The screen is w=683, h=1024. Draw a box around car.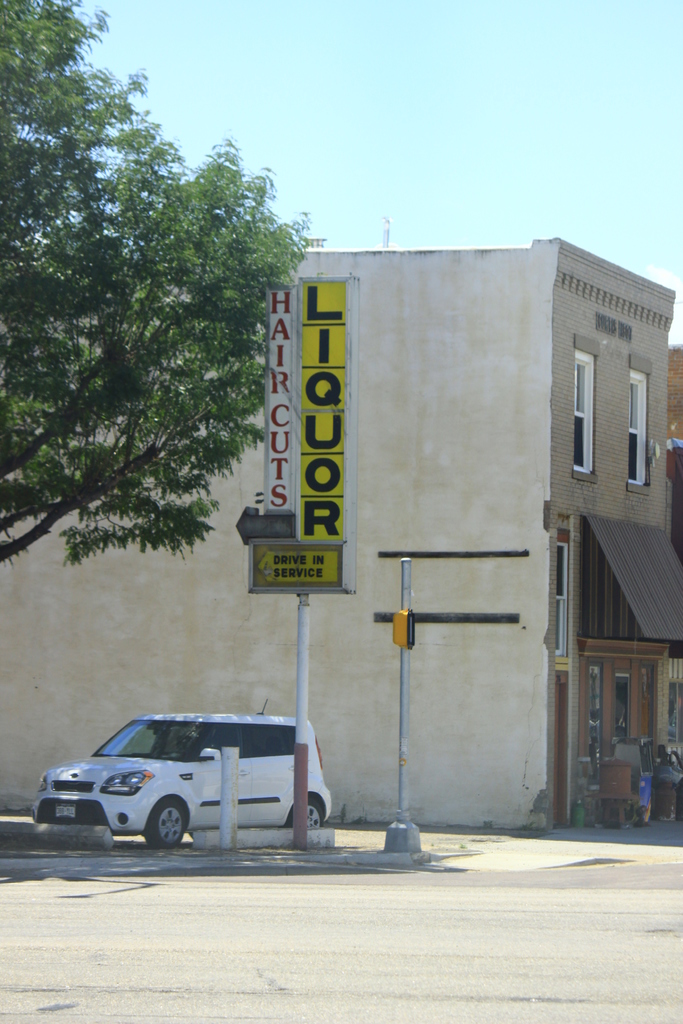
<bbox>24, 700, 331, 854</bbox>.
